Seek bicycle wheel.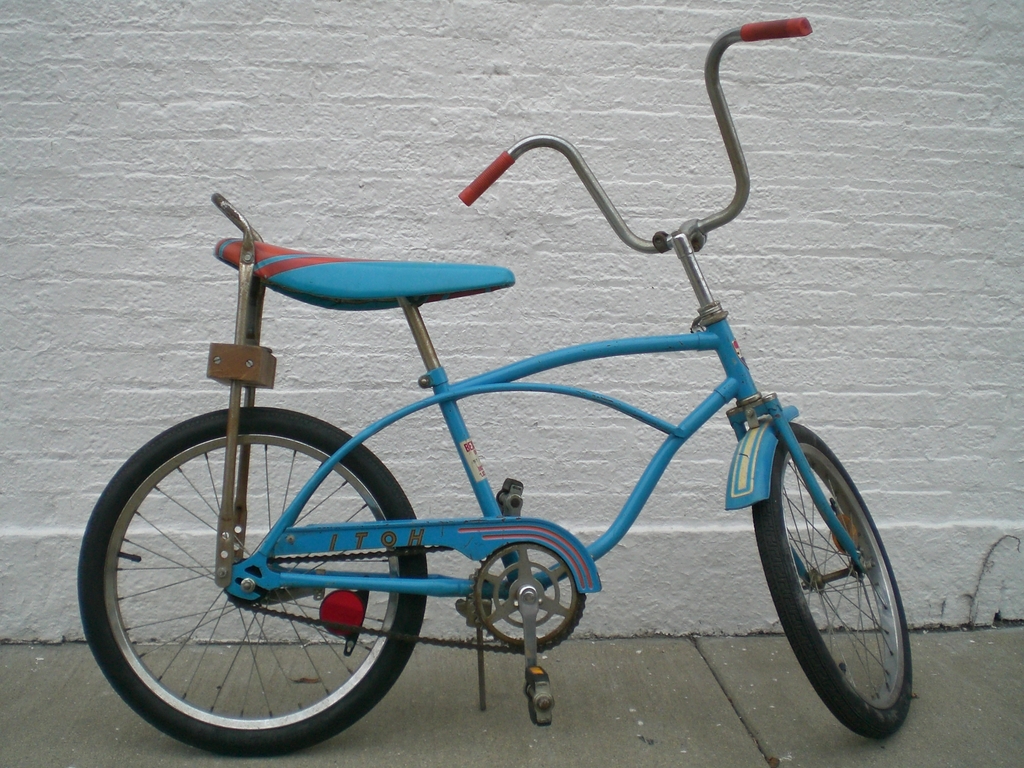
locate(747, 421, 911, 735).
